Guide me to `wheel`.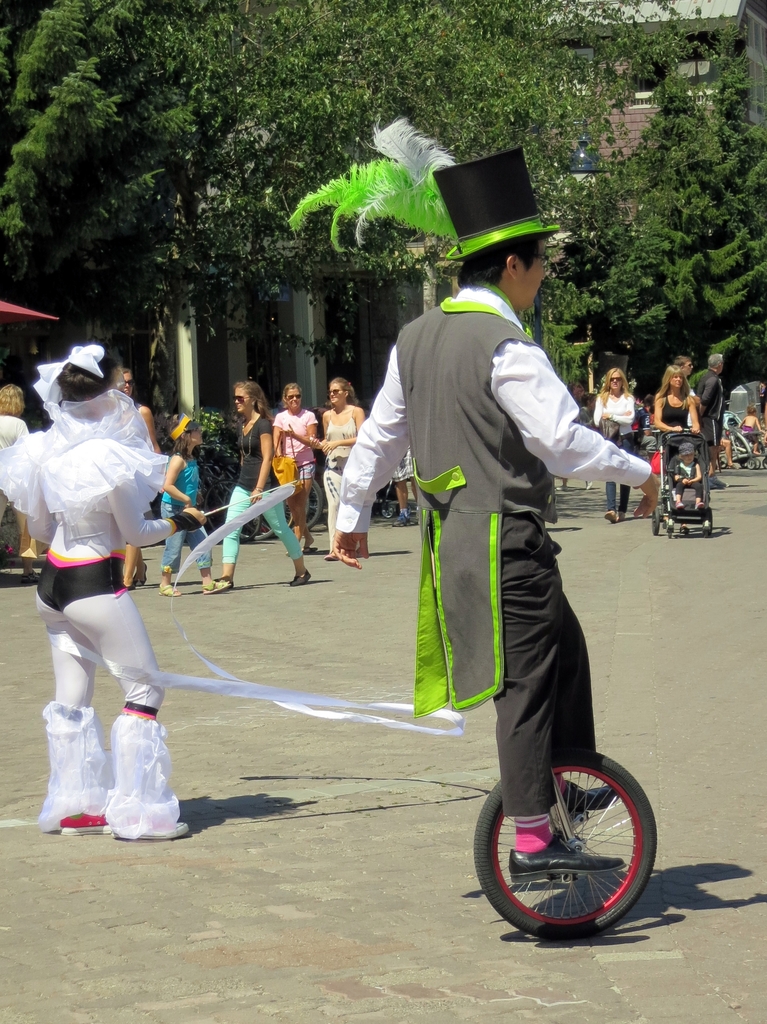
Guidance: crop(381, 504, 397, 518).
